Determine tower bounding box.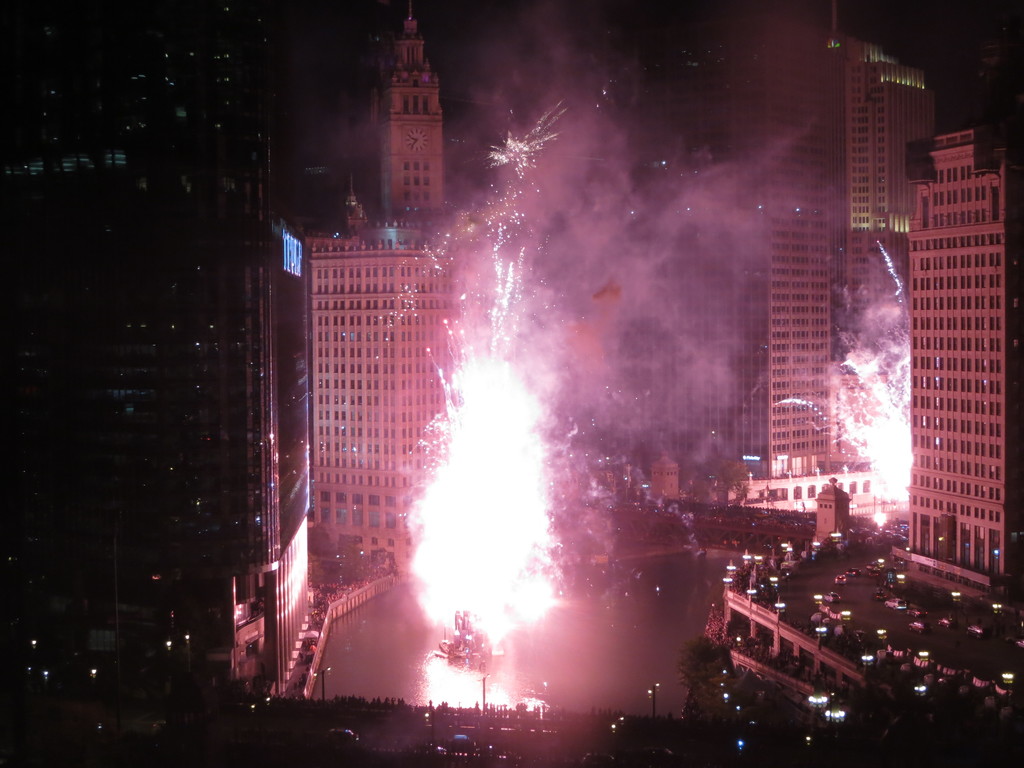
Determined: <box>305,8,482,581</box>.
